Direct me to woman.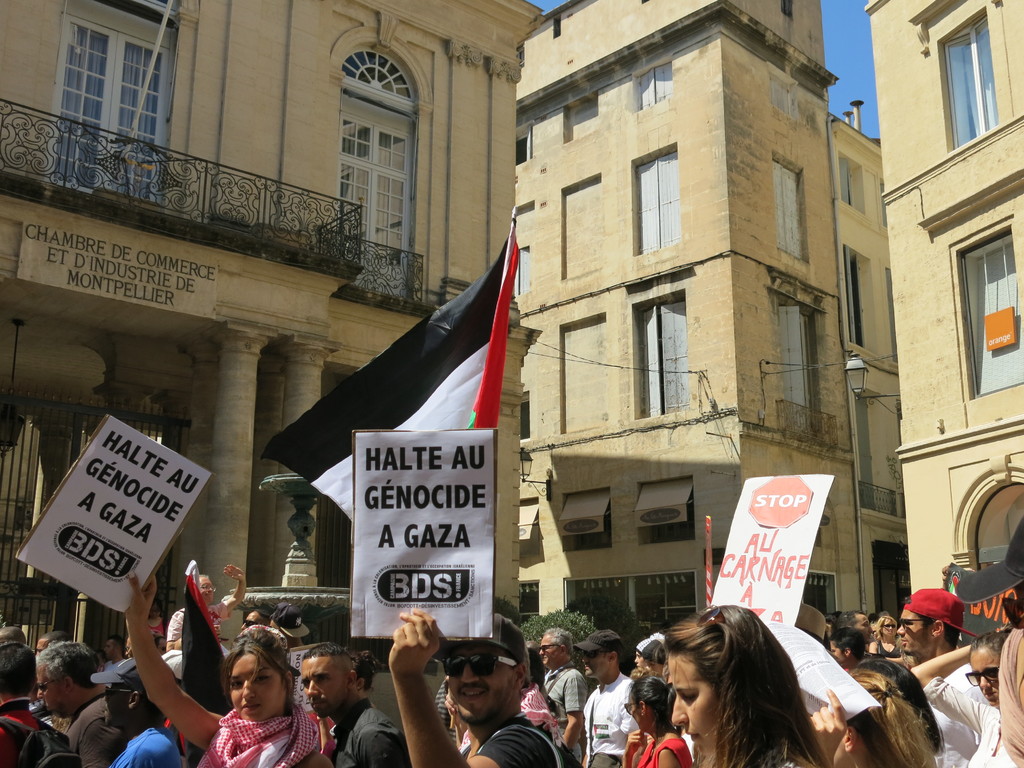
Direction: pyautogui.locateOnScreen(141, 600, 173, 651).
